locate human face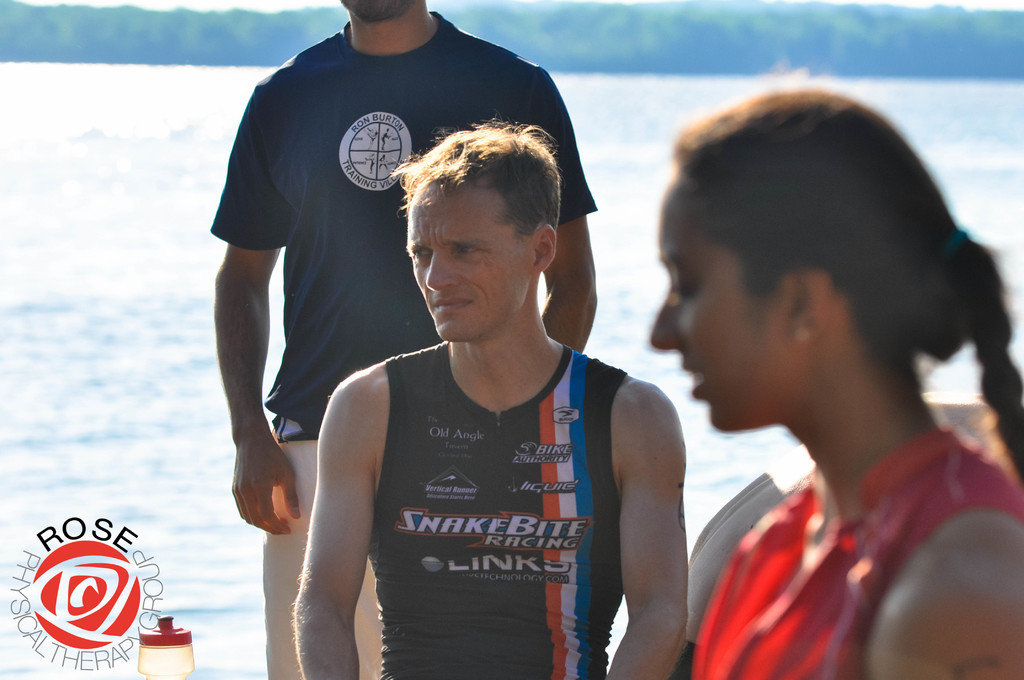
box(404, 193, 509, 343)
